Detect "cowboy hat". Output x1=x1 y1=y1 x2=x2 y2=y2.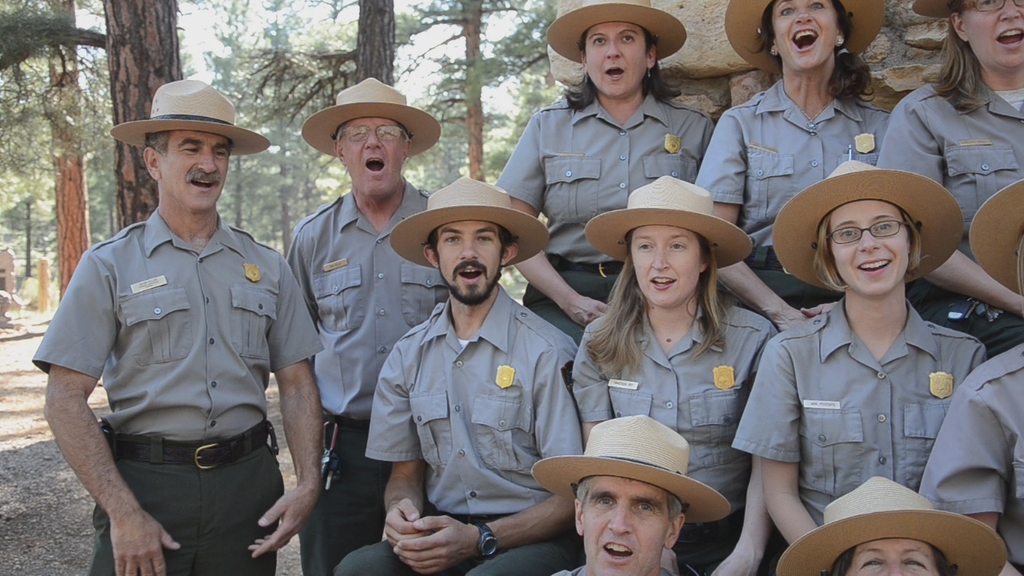
x1=298 y1=78 x2=445 y2=158.
